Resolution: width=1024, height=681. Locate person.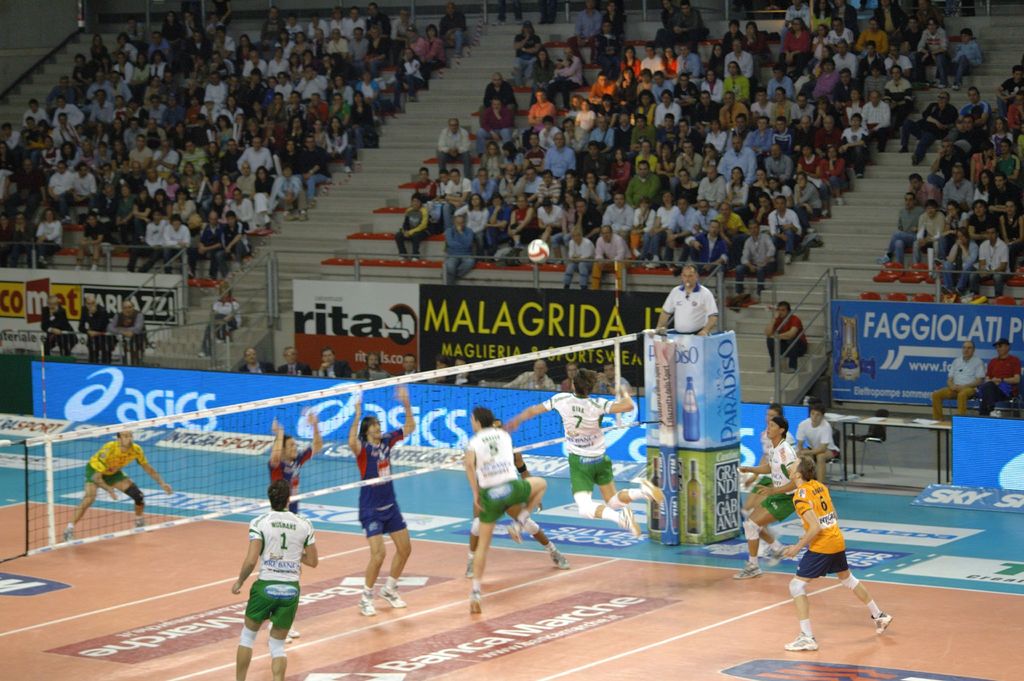
crop(732, 217, 781, 305).
